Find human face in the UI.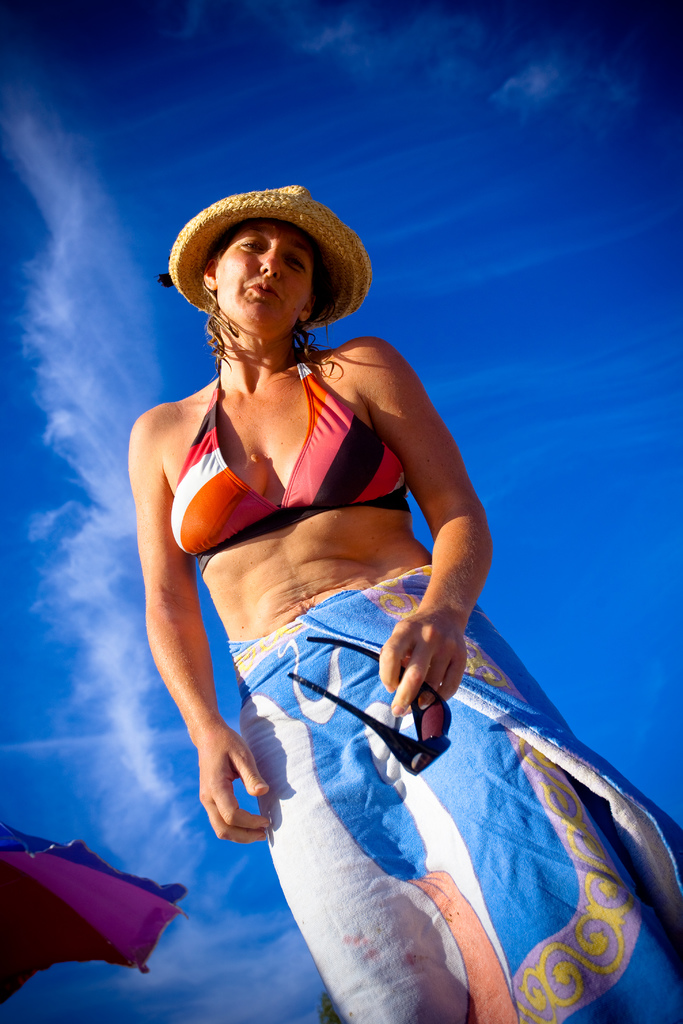
UI element at [x1=225, y1=220, x2=324, y2=335].
